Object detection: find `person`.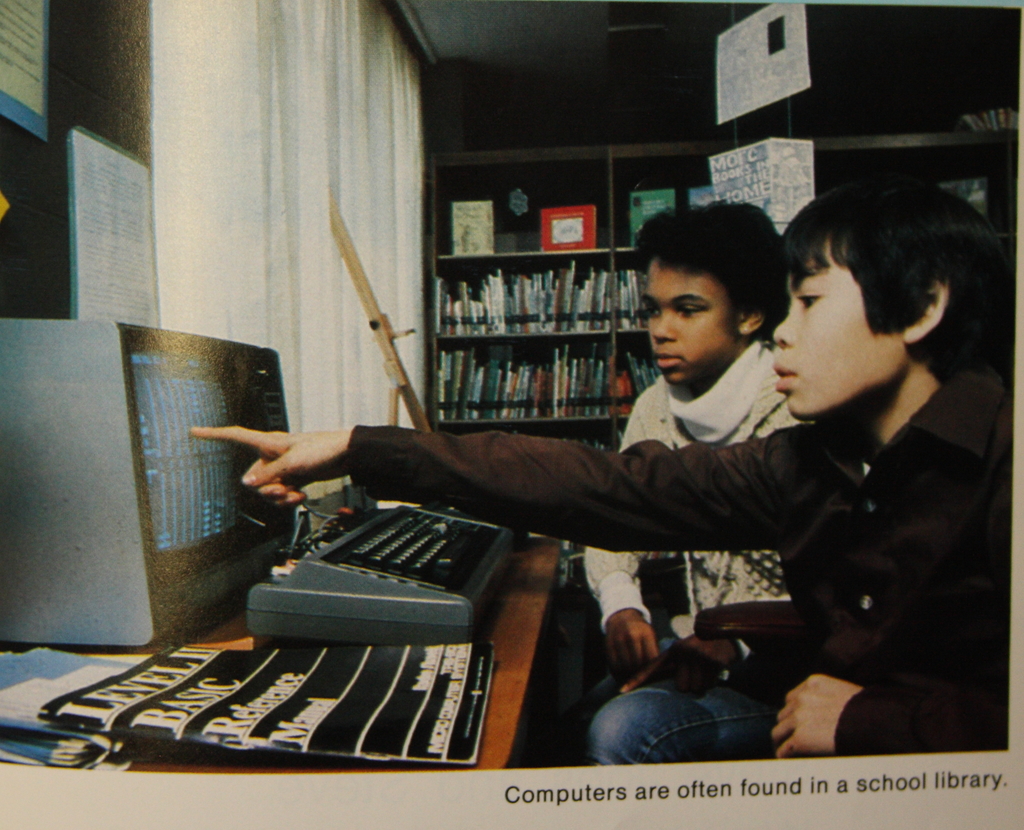
(x1=184, y1=170, x2=1014, y2=766).
